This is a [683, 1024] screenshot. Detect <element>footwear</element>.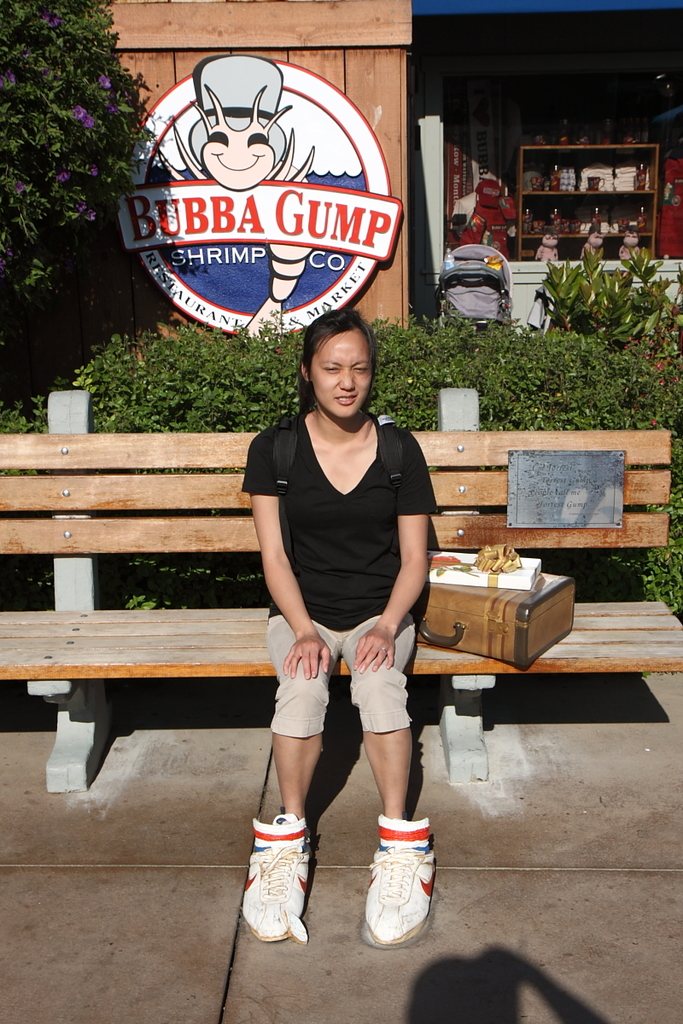
left=355, top=804, right=448, bottom=952.
